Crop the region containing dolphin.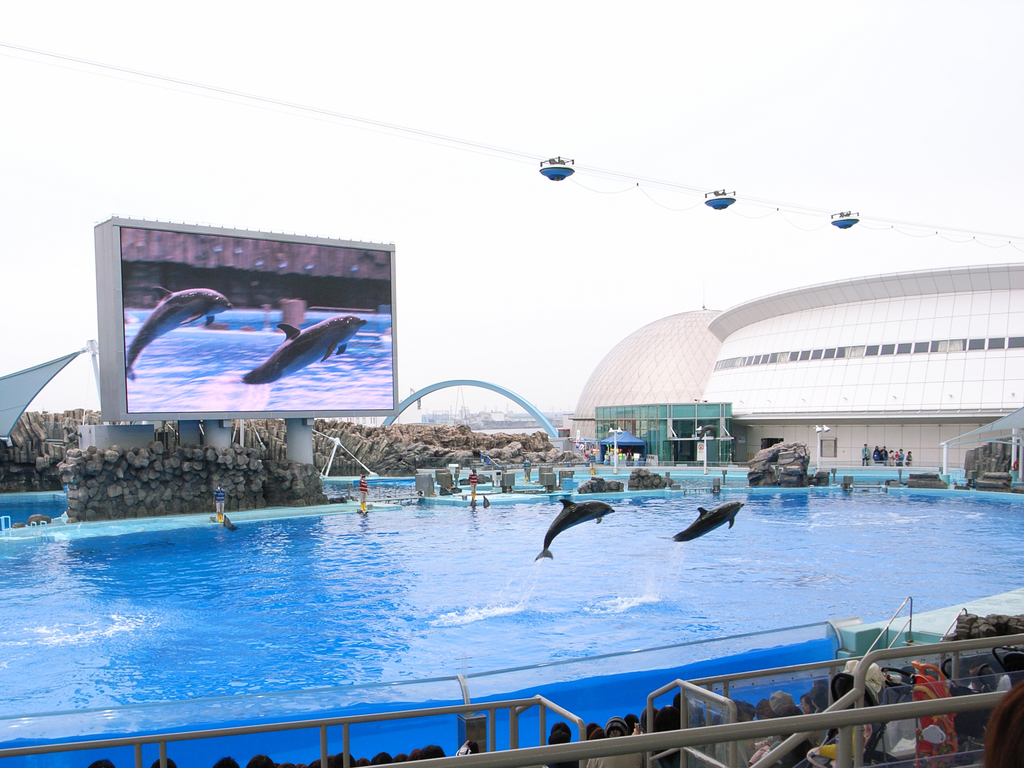
Crop region: BBox(668, 499, 744, 541).
